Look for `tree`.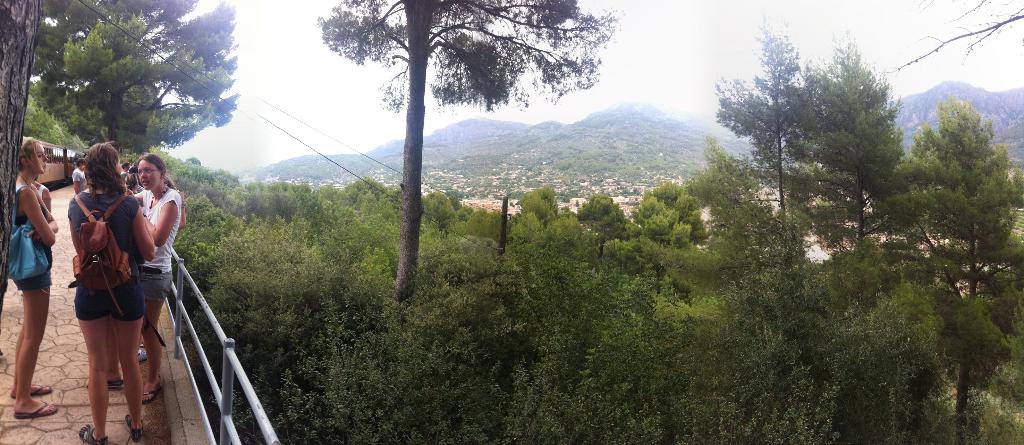
Found: <box>912,58,1013,328</box>.
